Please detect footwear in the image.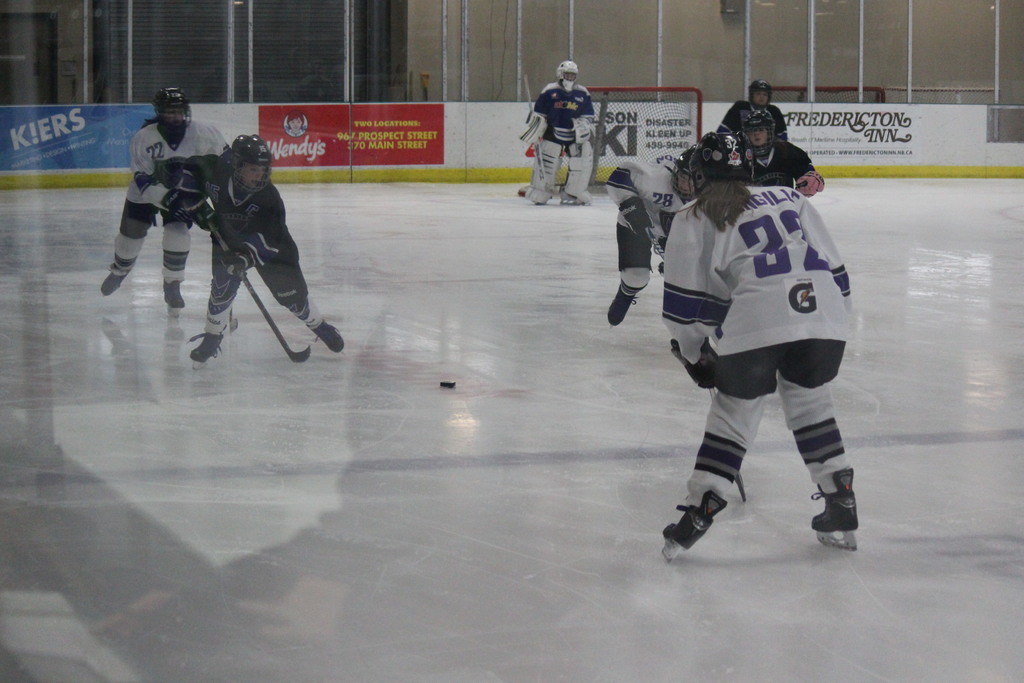
left=166, top=277, right=184, bottom=310.
